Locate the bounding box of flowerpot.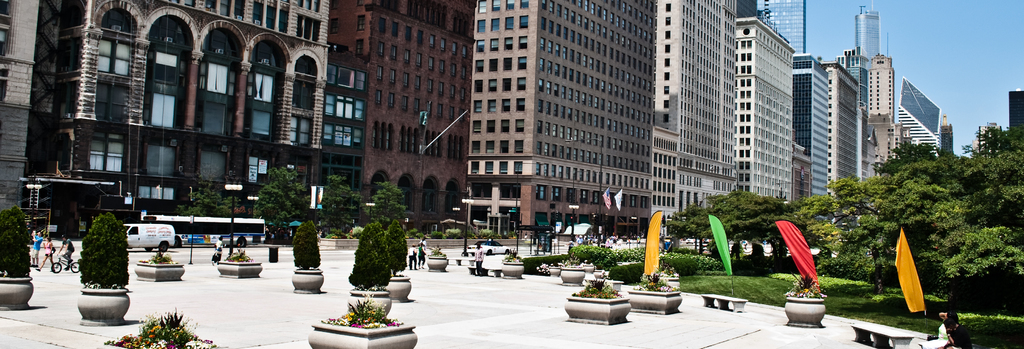
Bounding box: 424:254:446:273.
